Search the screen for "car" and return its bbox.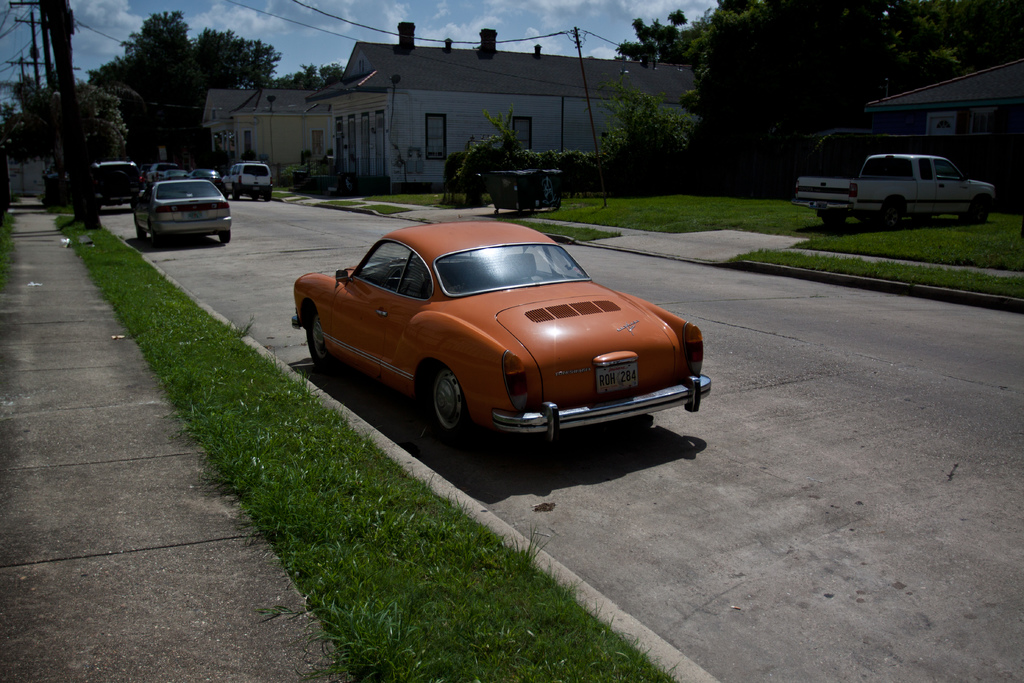
Found: {"x1": 290, "y1": 215, "x2": 714, "y2": 459}.
